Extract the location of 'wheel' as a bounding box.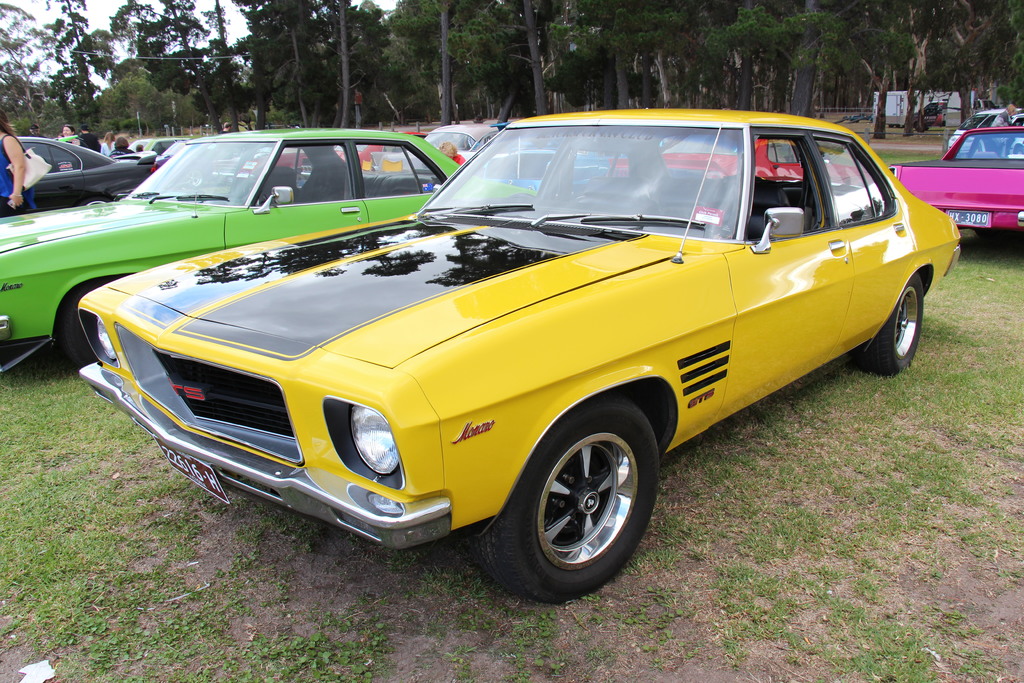
(652, 199, 723, 227).
